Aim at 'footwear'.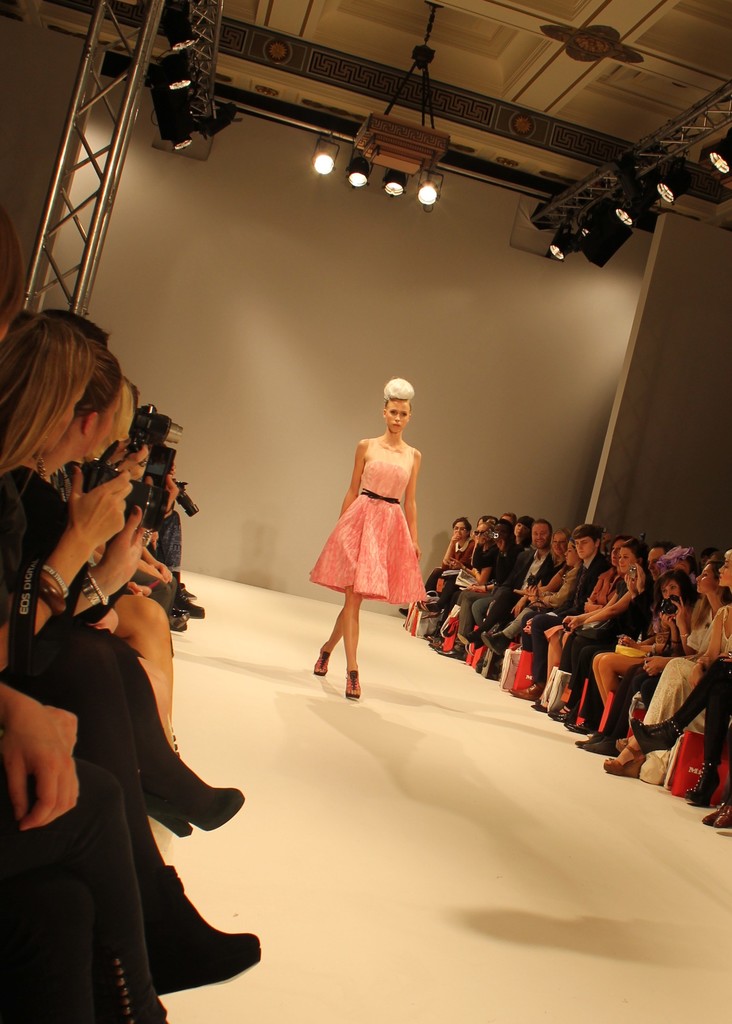
Aimed at [142,870,266,991].
